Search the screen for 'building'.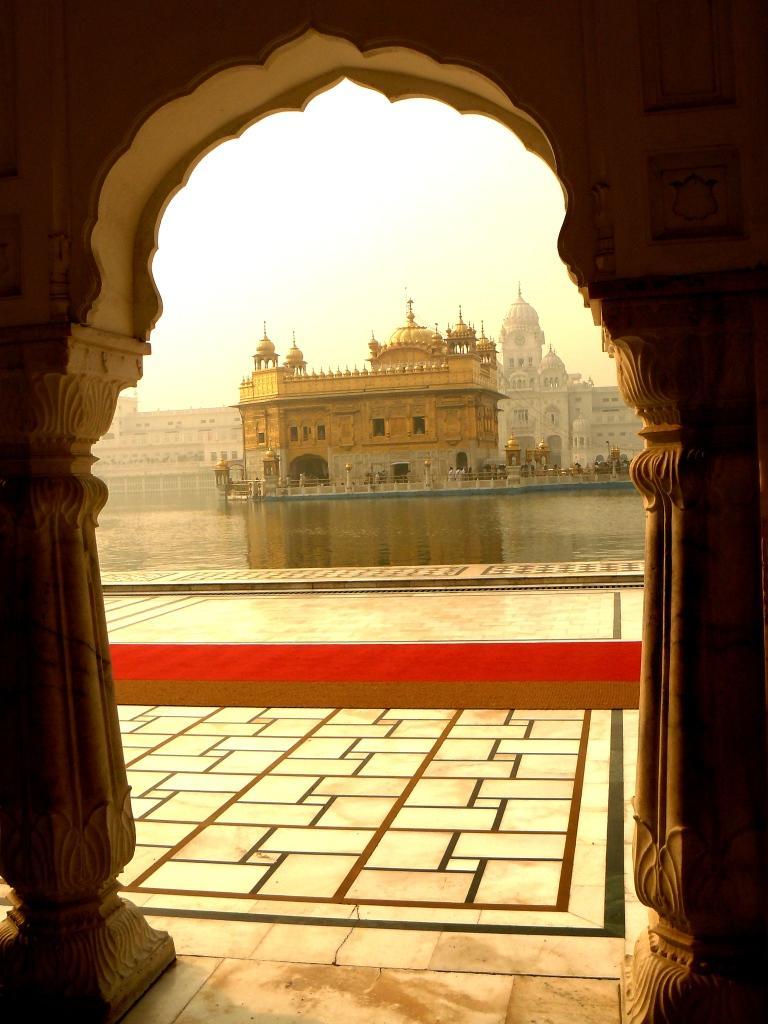
Found at <box>91,274,637,472</box>.
